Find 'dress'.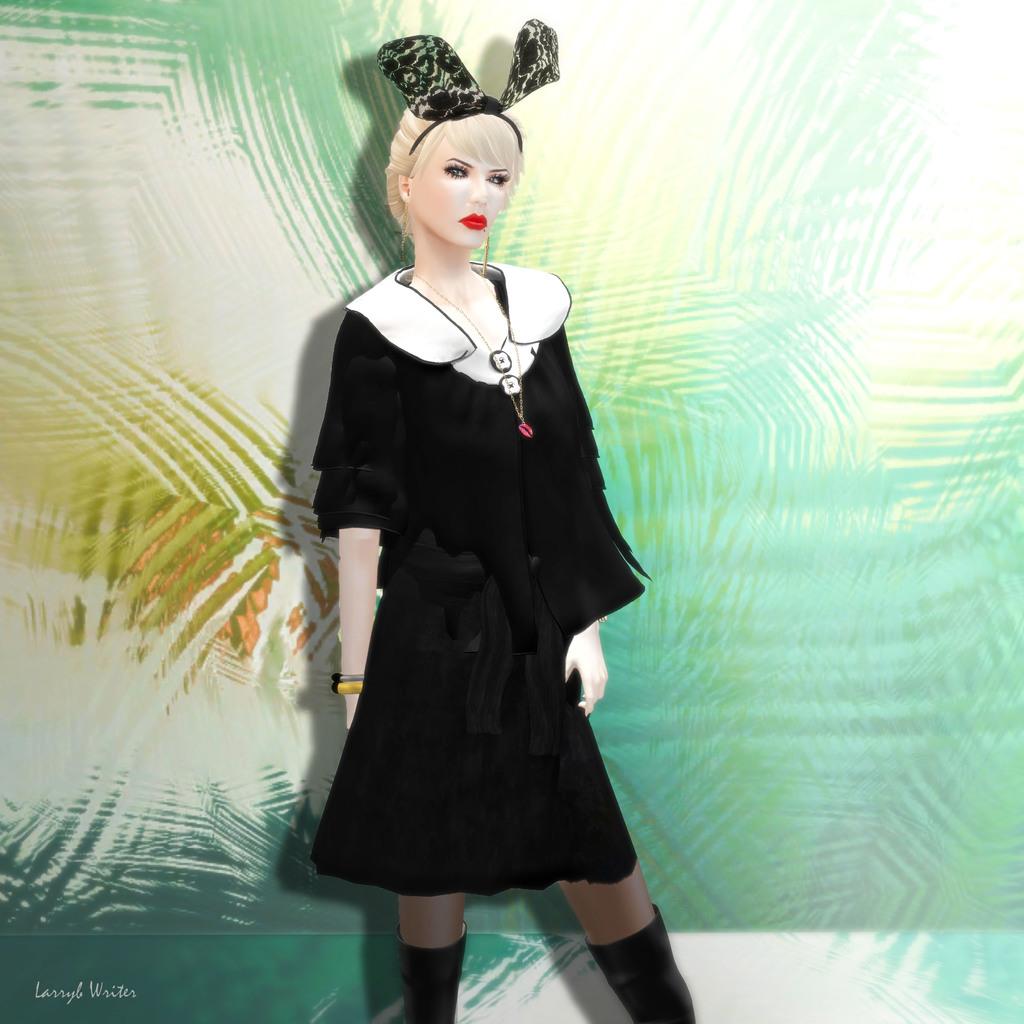
[x1=307, y1=252, x2=646, y2=895].
